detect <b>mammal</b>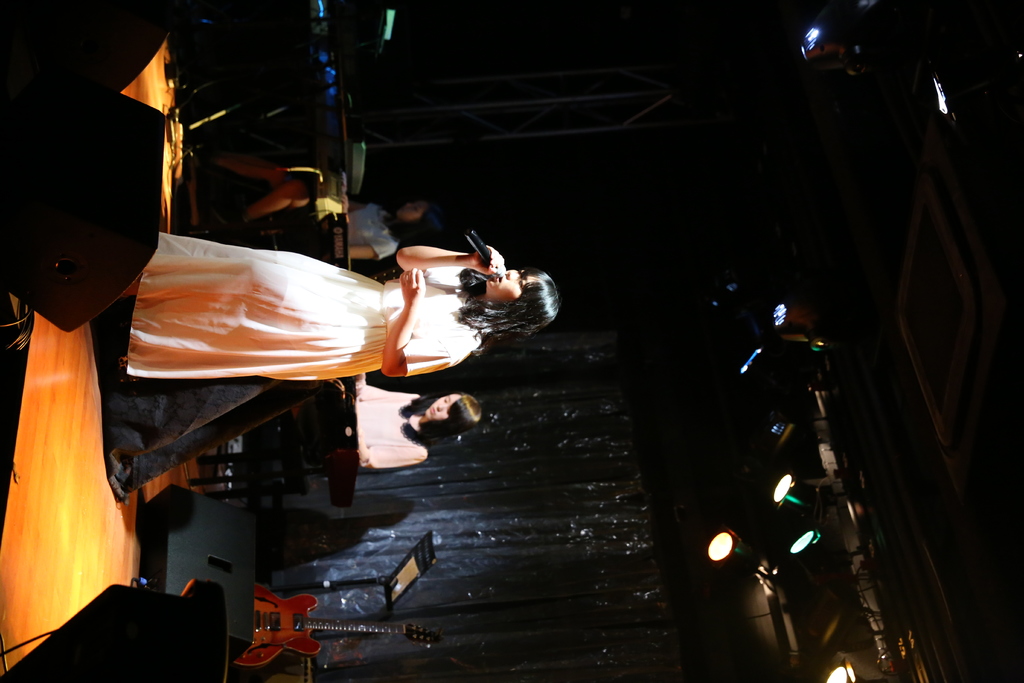
(left=137, top=228, right=593, bottom=406)
